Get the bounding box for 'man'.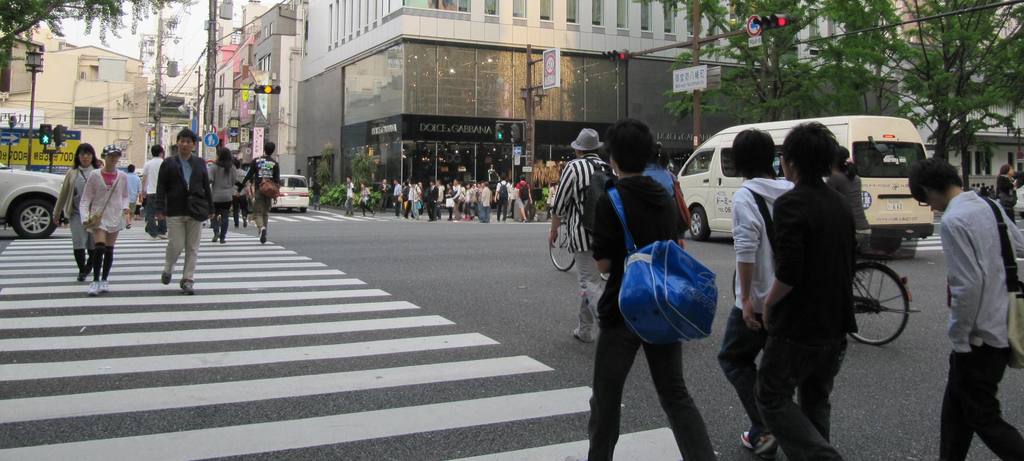
detection(710, 115, 791, 458).
